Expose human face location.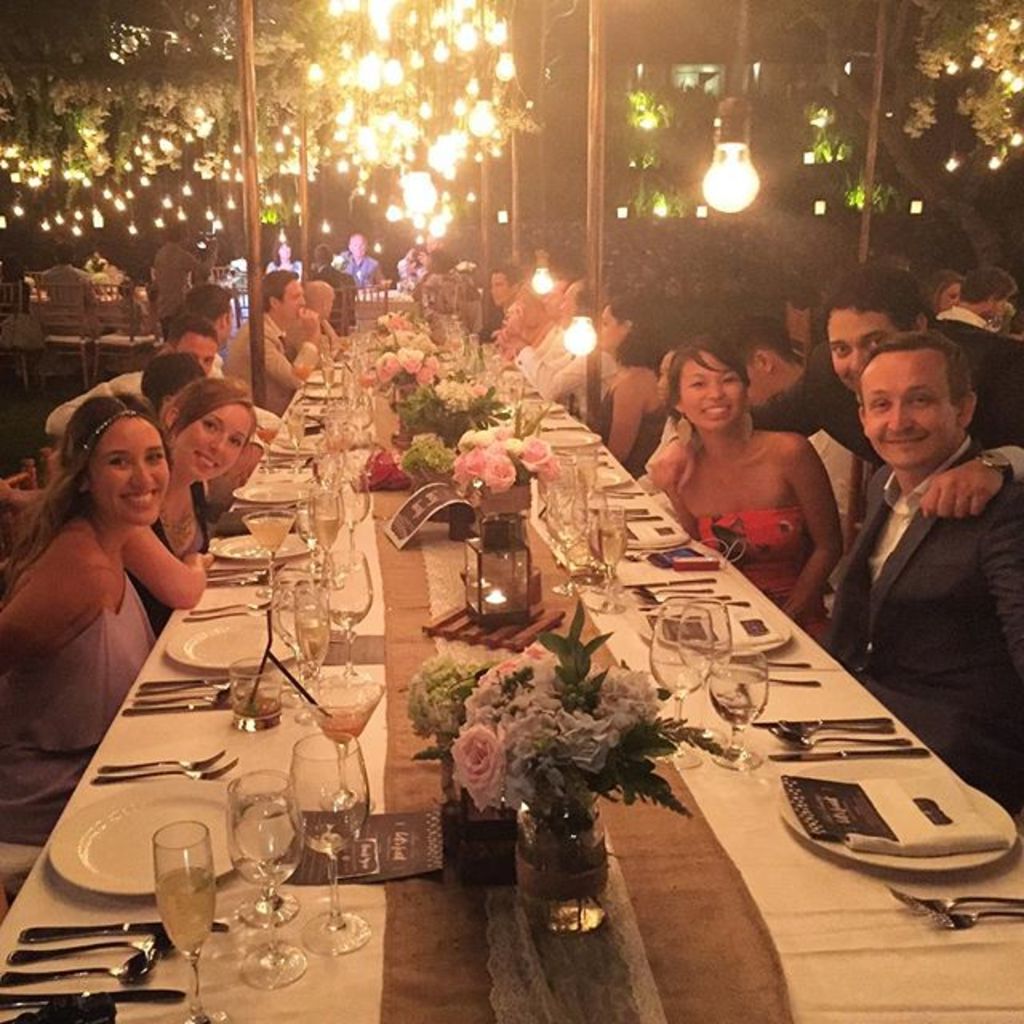
Exposed at l=558, t=301, r=576, b=326.
